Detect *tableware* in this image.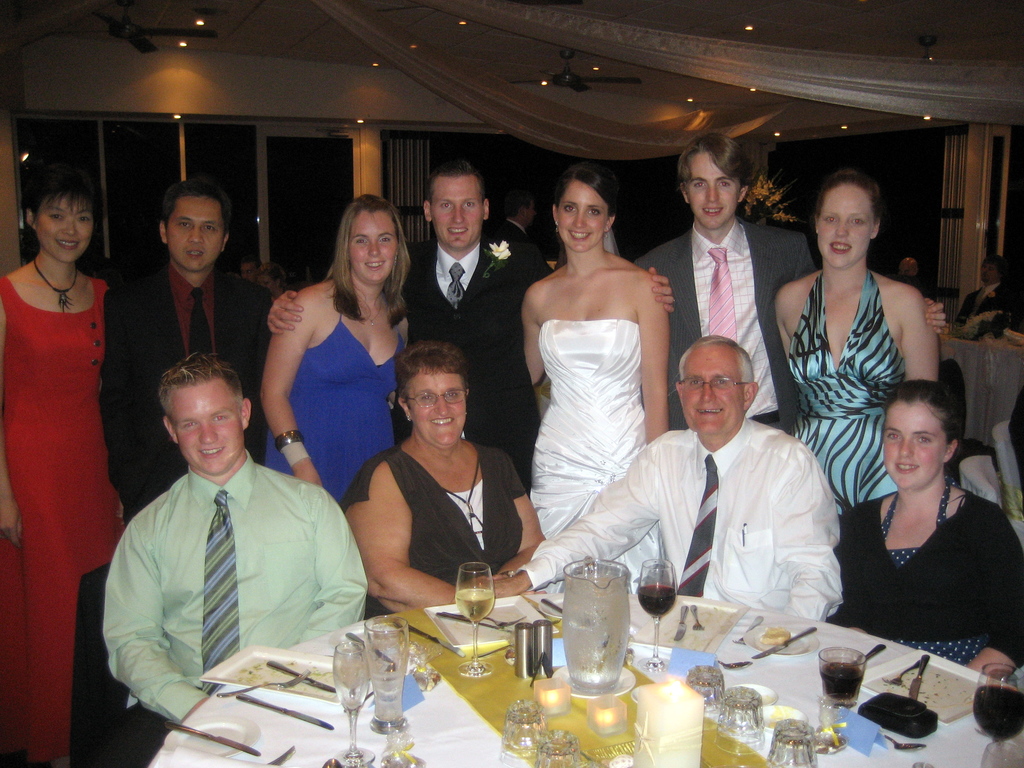
Detection: bbox=(557, 581, 643, 708).
